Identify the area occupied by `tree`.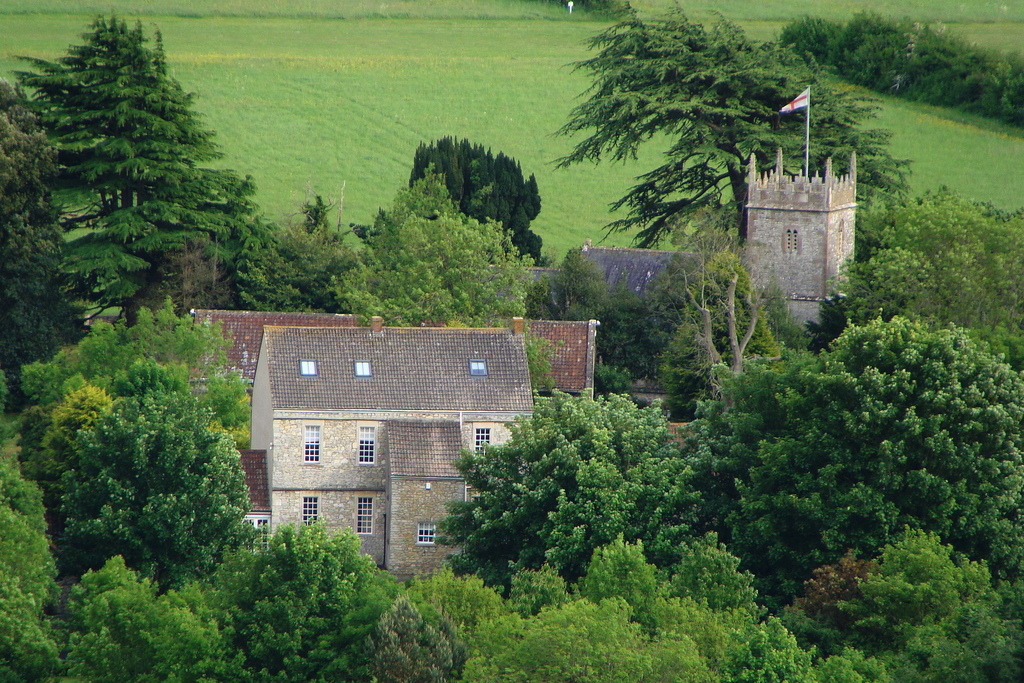
Area: x1=17 y1=300 x2=258 y2=461.
